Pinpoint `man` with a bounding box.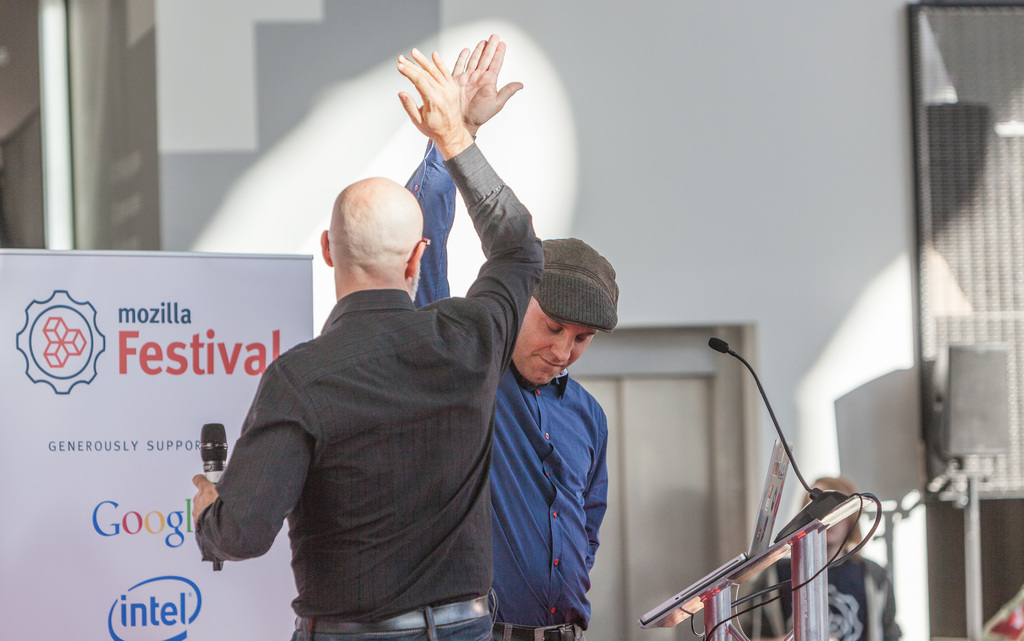
384:26:595:640.
